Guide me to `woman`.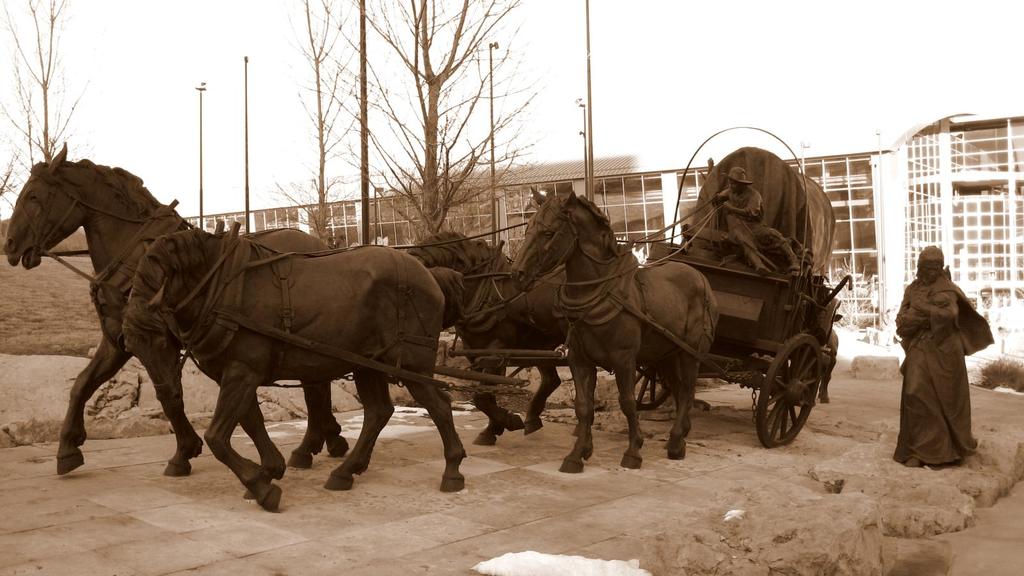
Guidance: 891:230:994:472.
